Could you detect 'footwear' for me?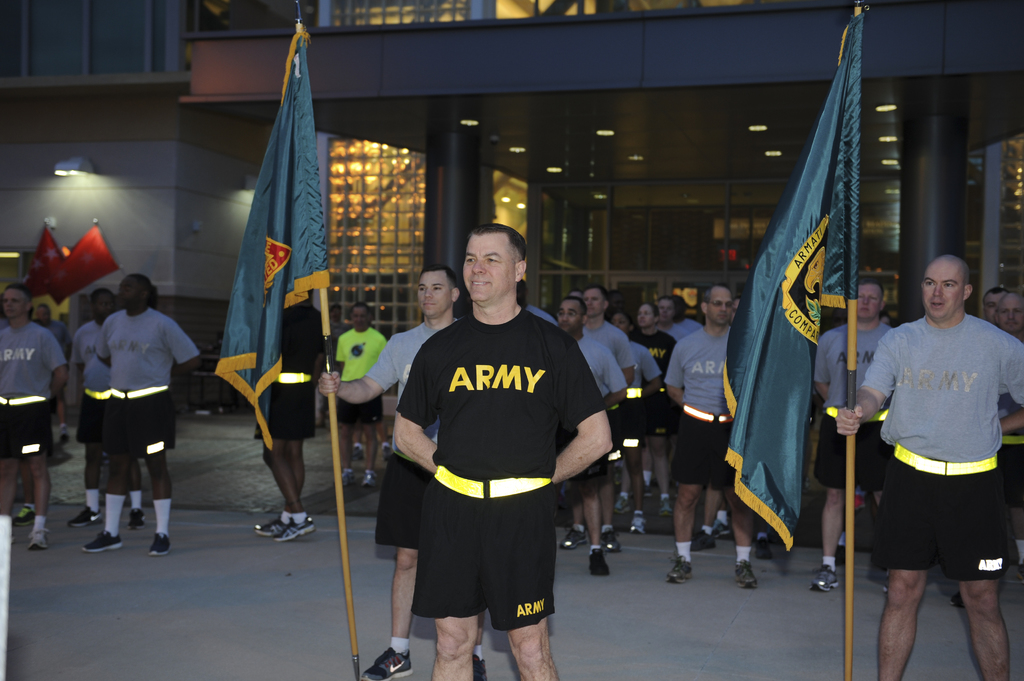
Detection result: (left=810, top=563, right=840, bottom=588).
